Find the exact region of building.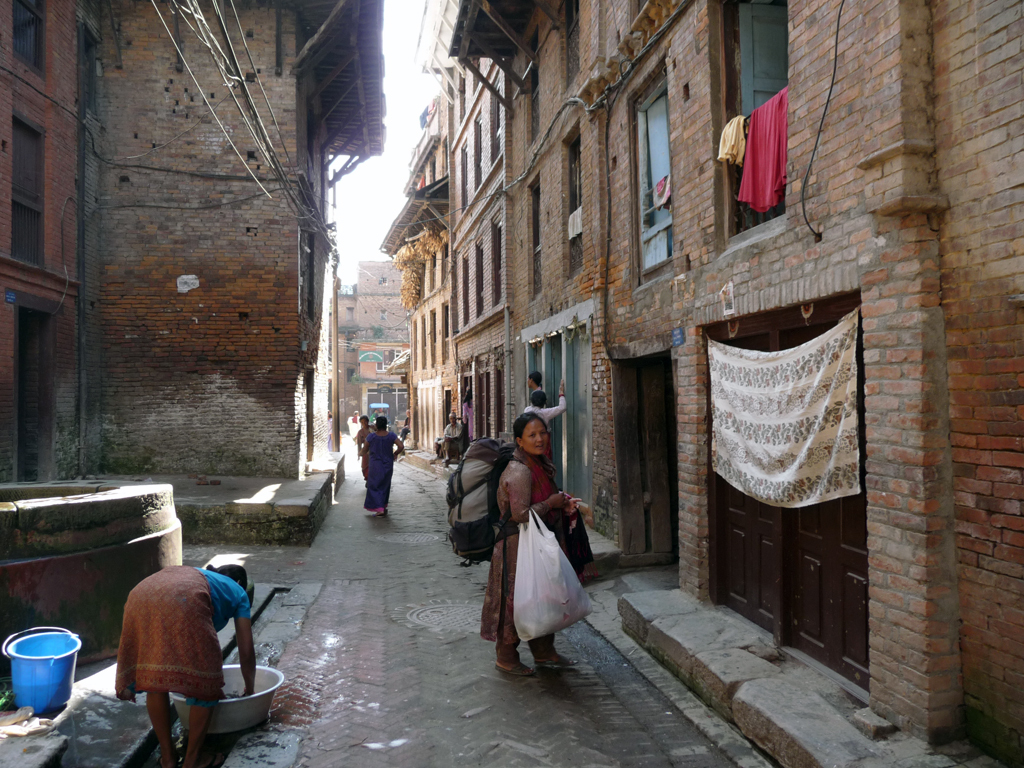
Exact region: 327:260:410:435.
